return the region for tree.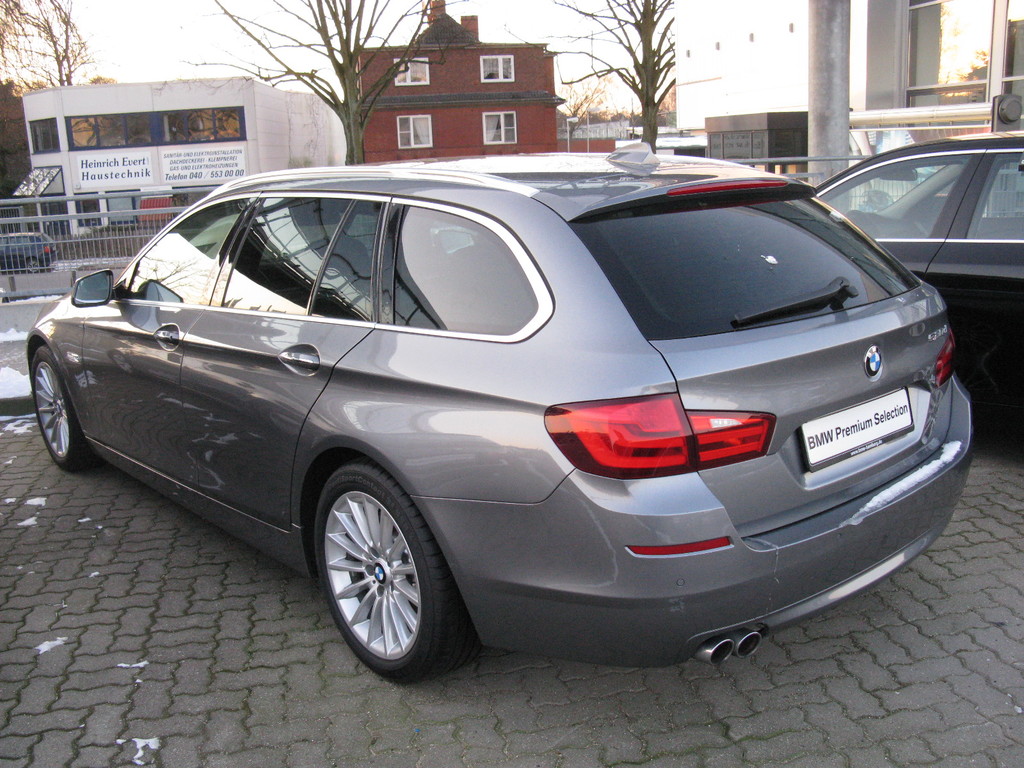
[x1=500, y1=0, x2=678, y2=160].
